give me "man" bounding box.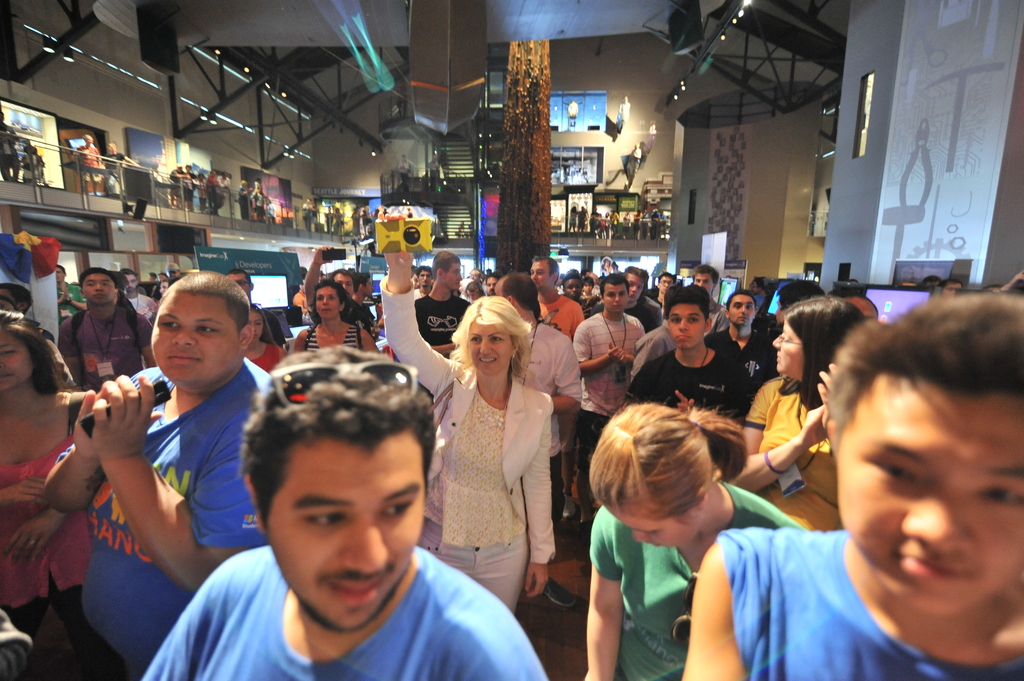
detection(632, 207, 641, 241).
